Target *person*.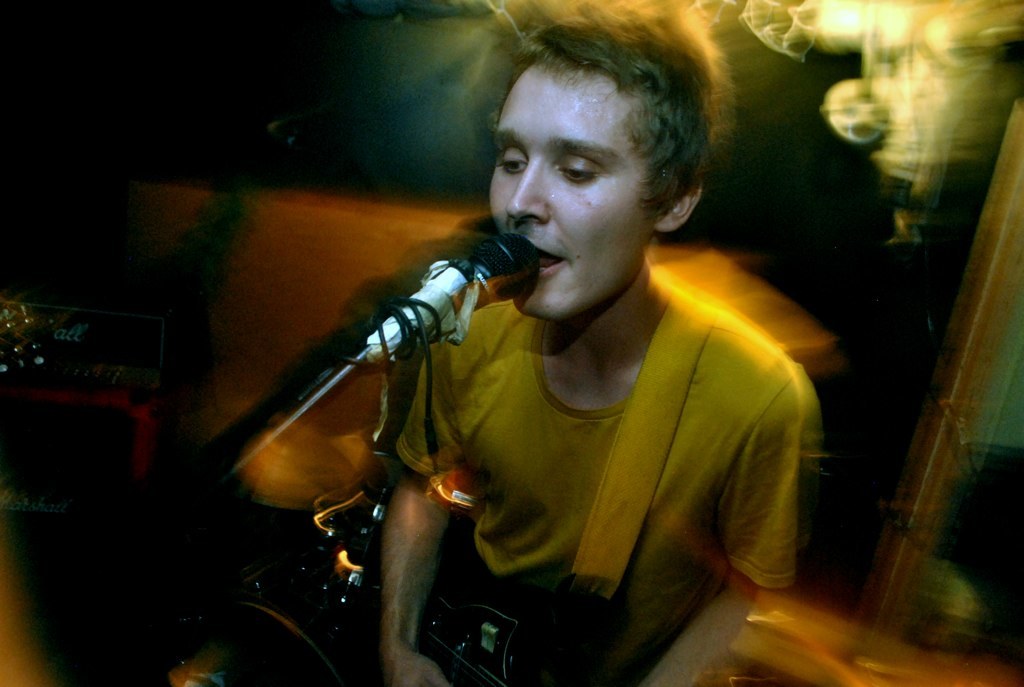
Target region: bbox=[367, 6, 817, 686].
